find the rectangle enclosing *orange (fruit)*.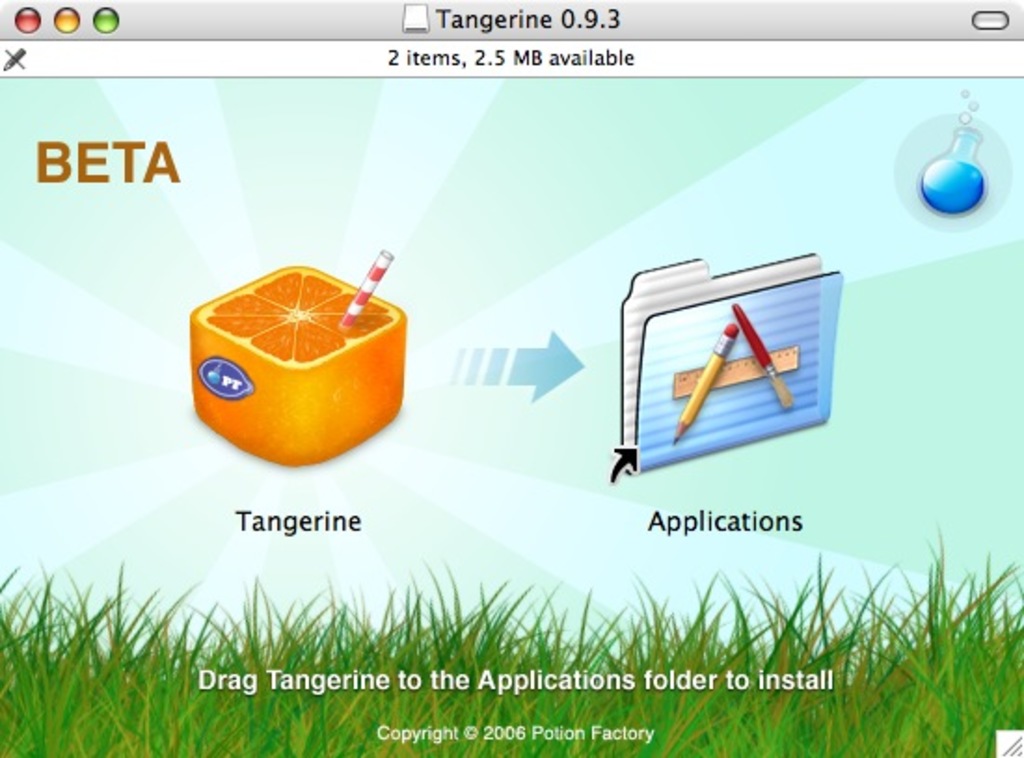
region(195, 270, 402, 451).
